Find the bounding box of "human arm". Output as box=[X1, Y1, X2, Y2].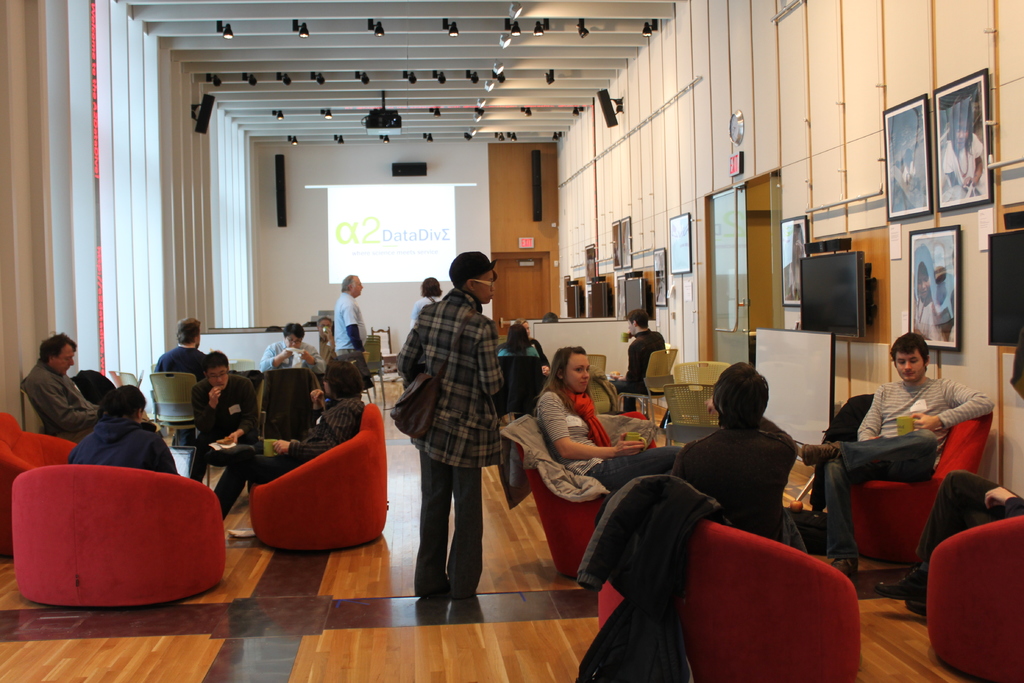
box=[189, 384, 222, 441].
